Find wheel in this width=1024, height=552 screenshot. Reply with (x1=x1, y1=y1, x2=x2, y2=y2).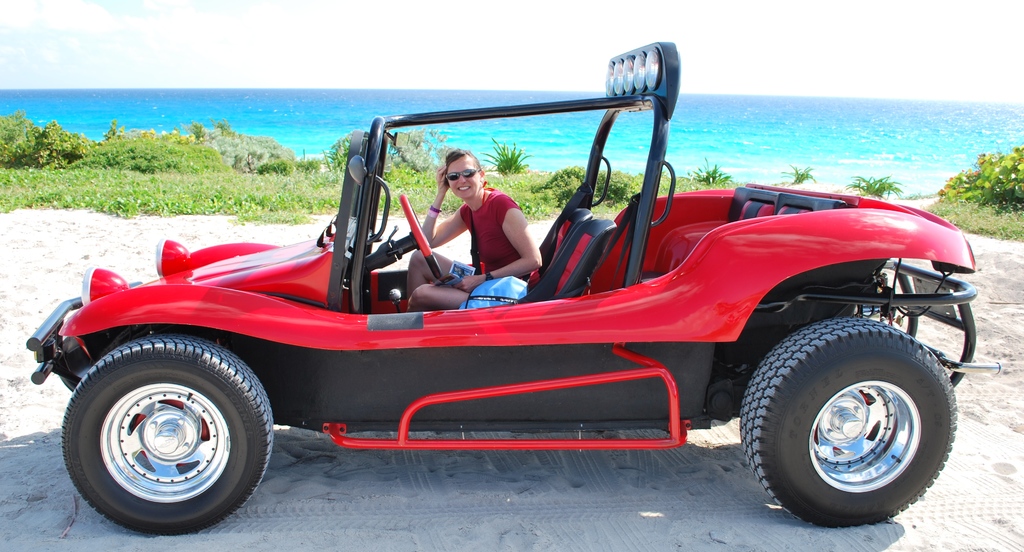
(x1=741, y1=323, x2=956, y2=524).
